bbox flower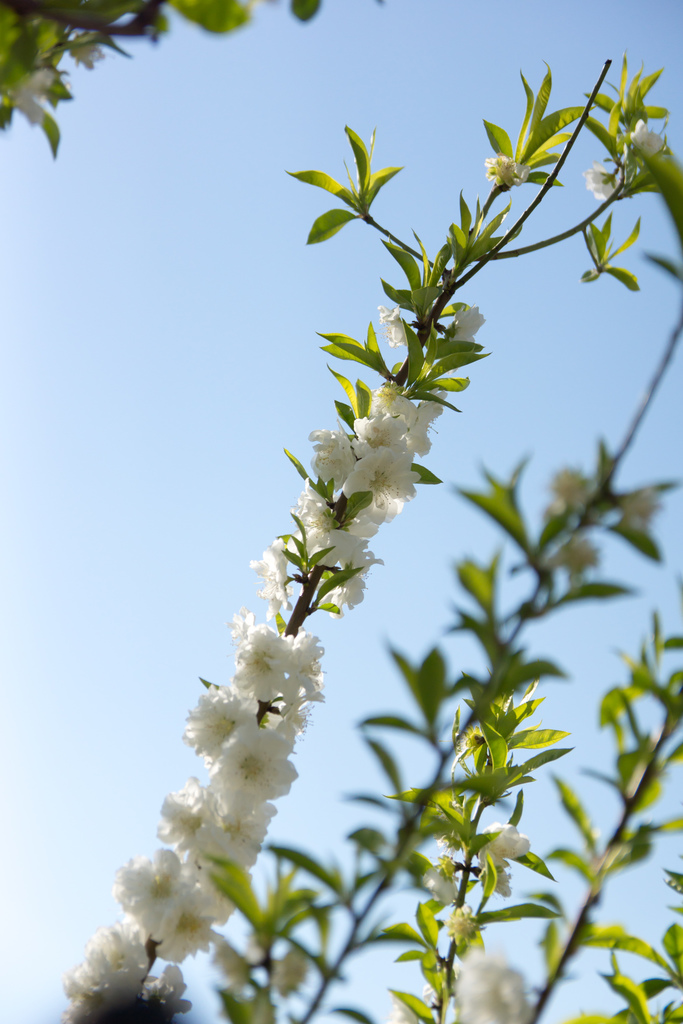
Rect(0, 0, 345, 138)
